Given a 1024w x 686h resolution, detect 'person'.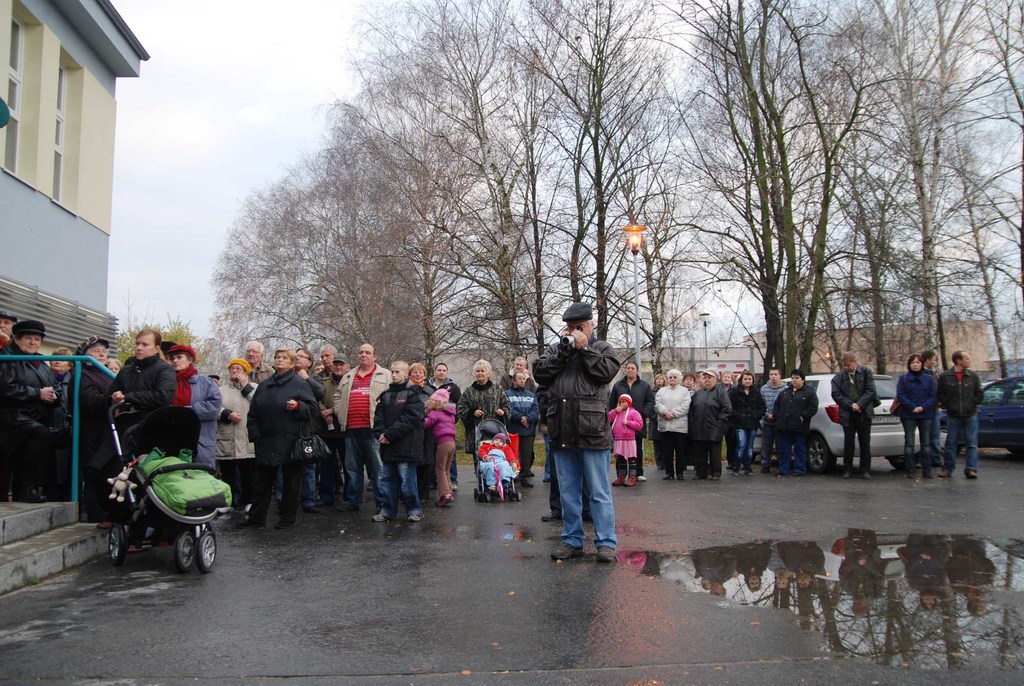
BBox(369, 359, 420, 521).
